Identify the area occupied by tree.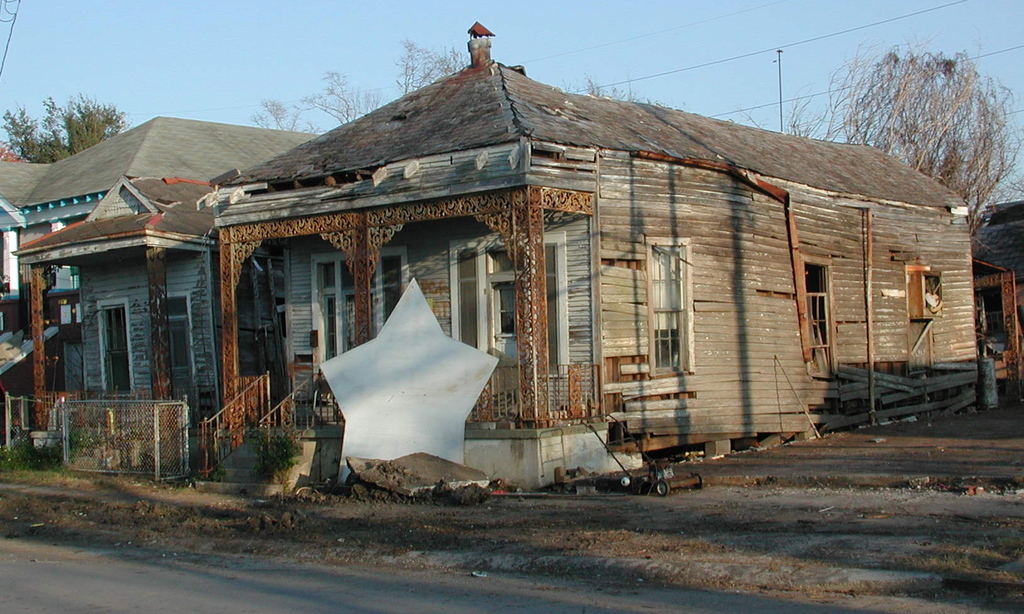
Area: 305:66:372:124.
